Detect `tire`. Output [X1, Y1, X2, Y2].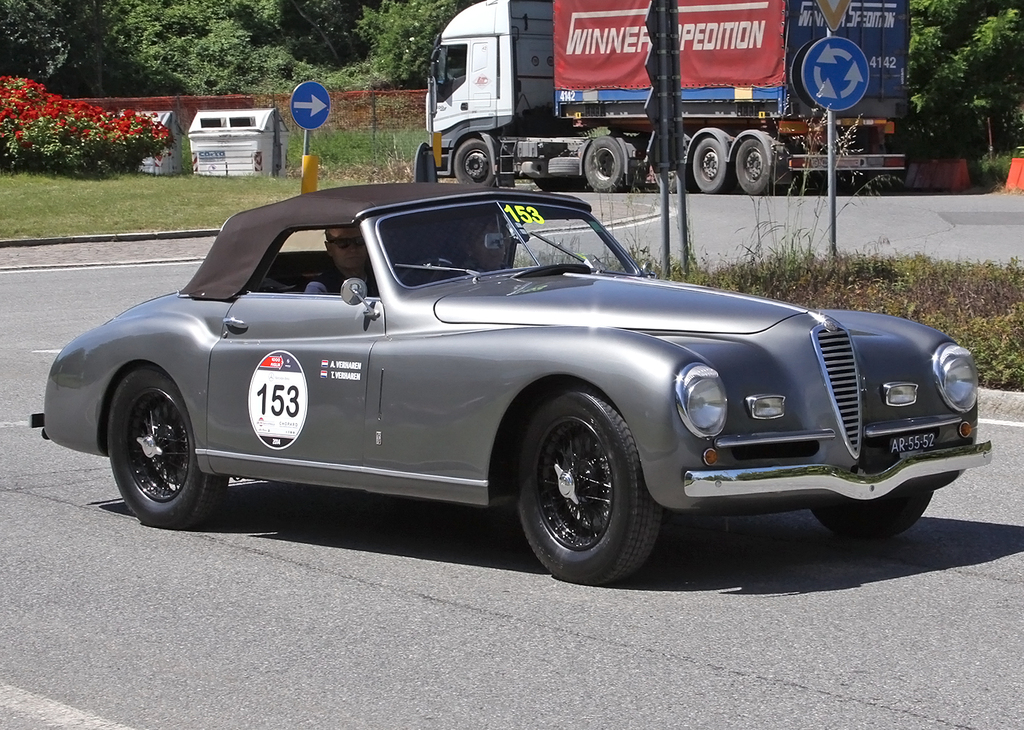
[536, 177, 582, 191].
